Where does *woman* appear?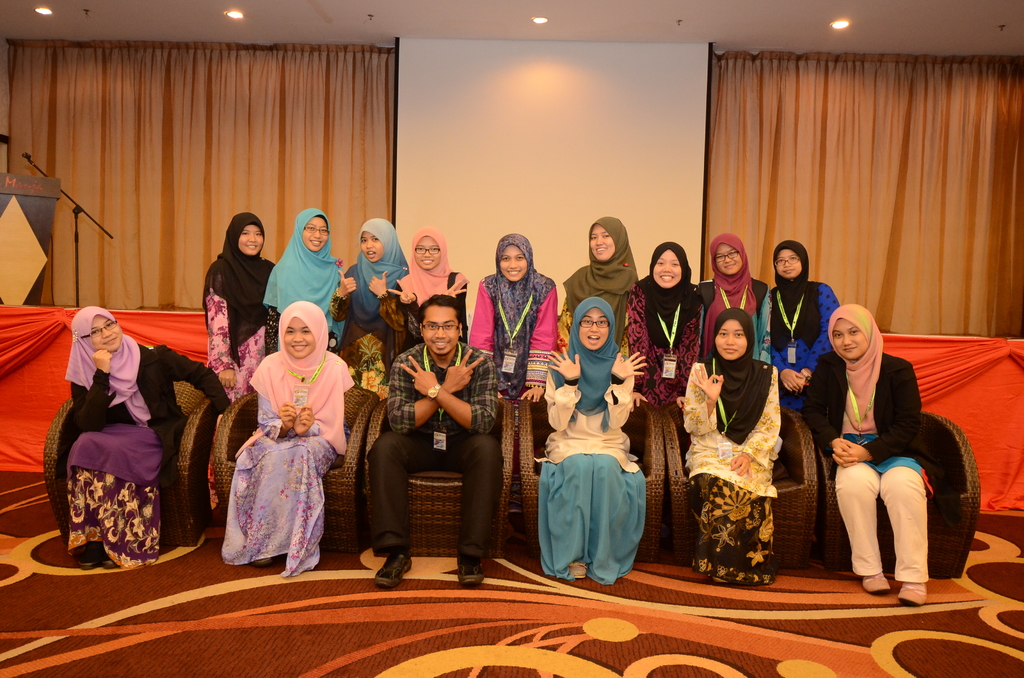
Appears at Rect(692, 234, 766, 359).
